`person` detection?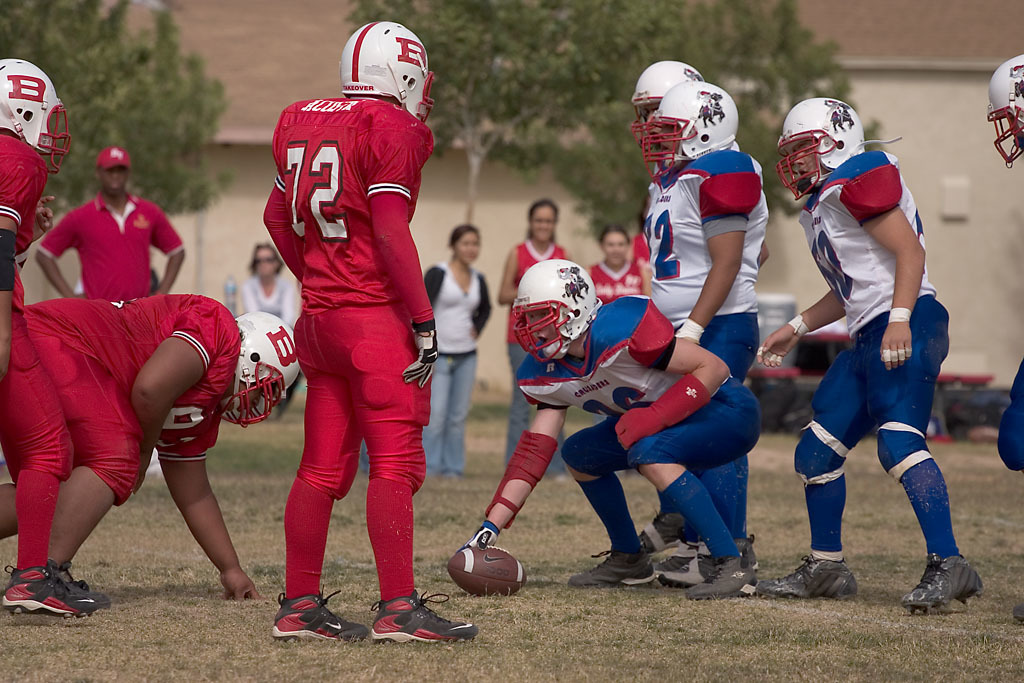
(x1=460, y1=261, x2=759, y2=599)
